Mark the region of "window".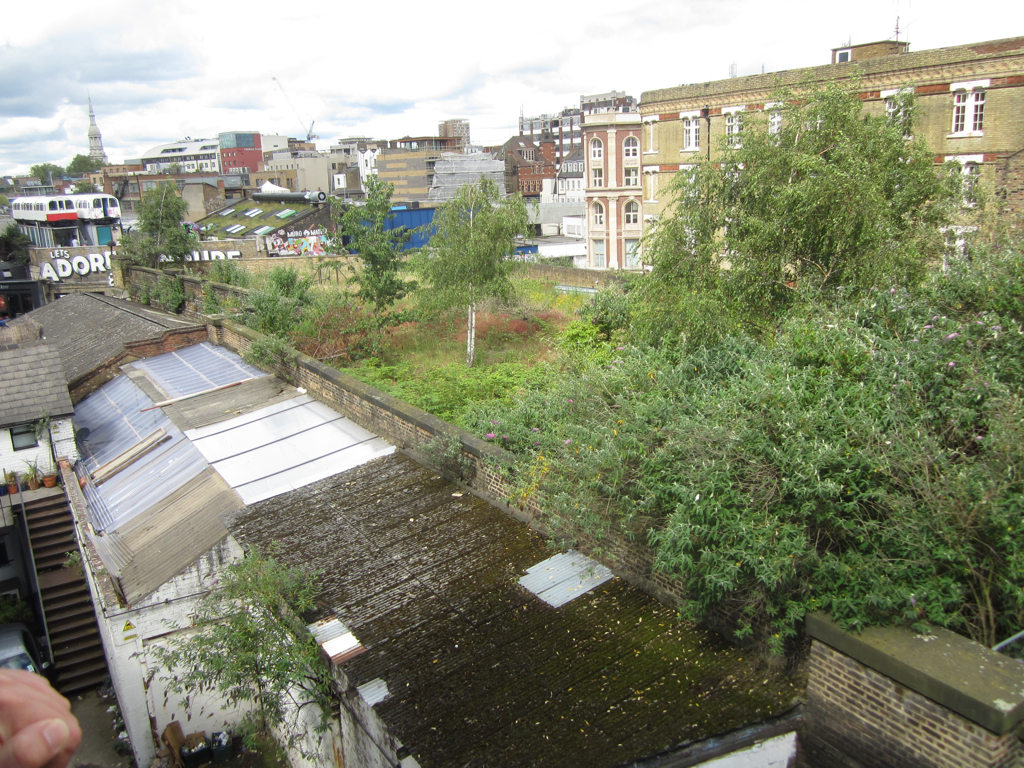
Region: bbox(592, 168, 600, 184).
